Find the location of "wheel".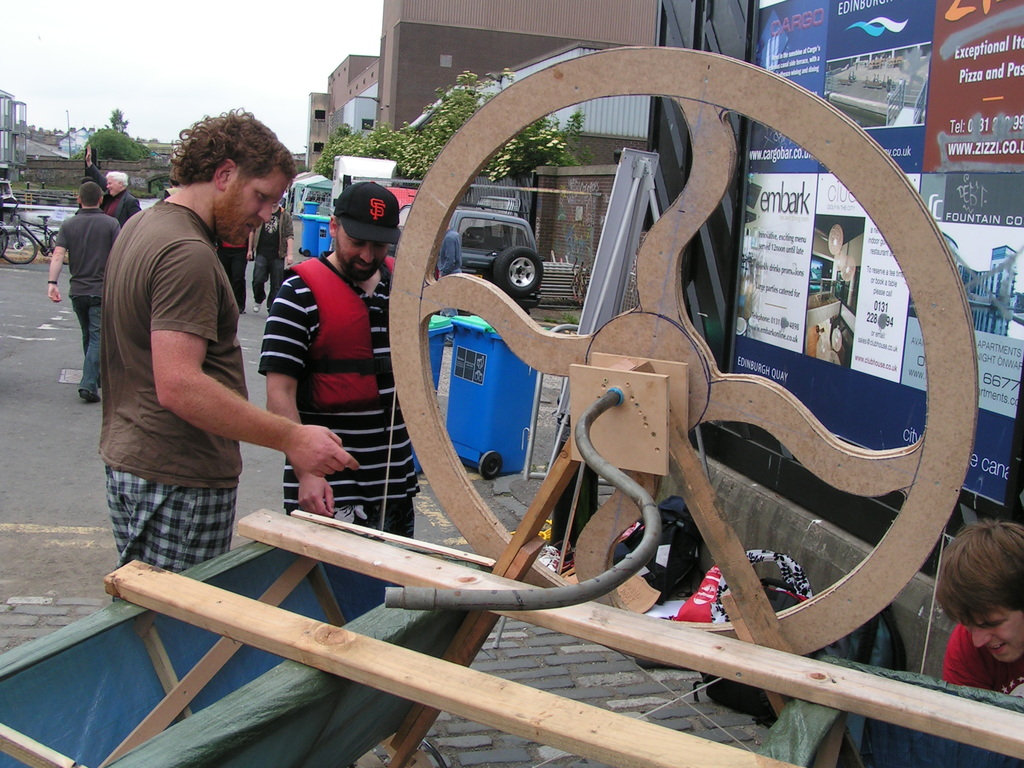
Location: 479, 450, 501, 481.
